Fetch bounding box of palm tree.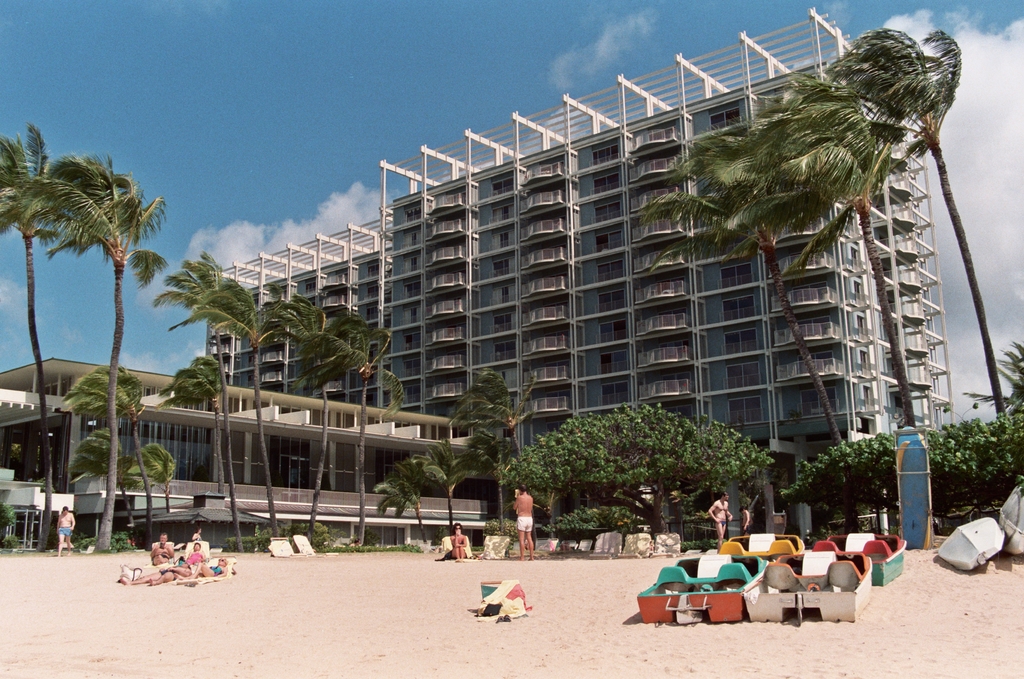
Bbox: locate(365, 461, 425, 540).
